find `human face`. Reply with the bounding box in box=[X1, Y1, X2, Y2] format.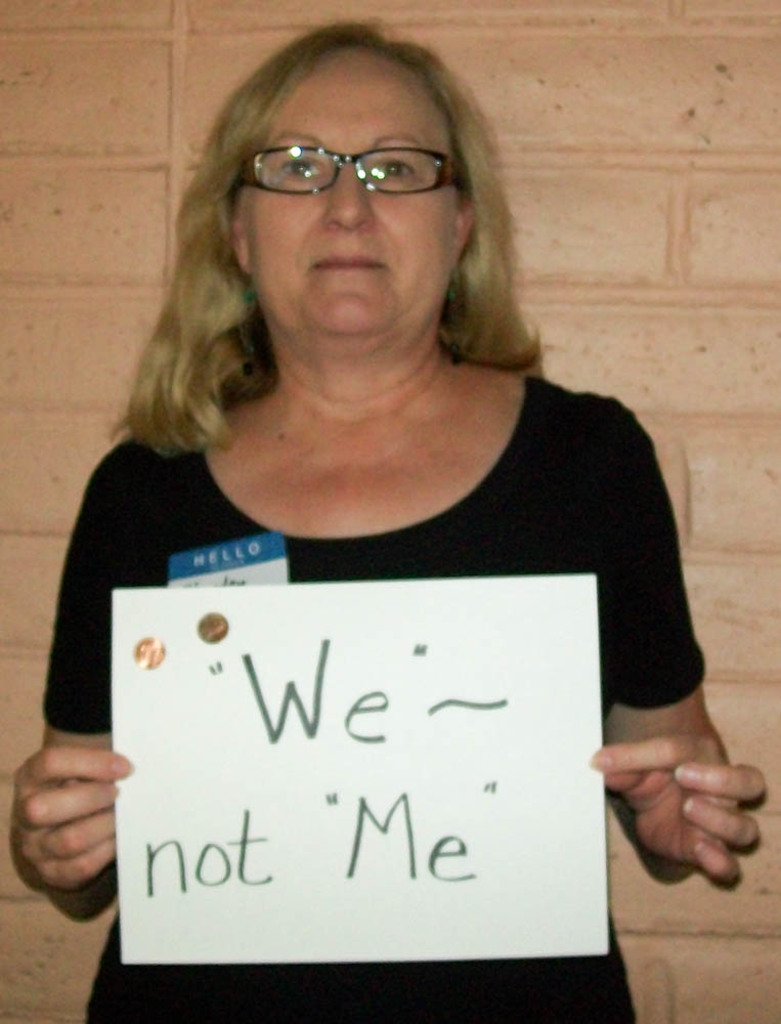
box=[243, 38, 470, 322].
